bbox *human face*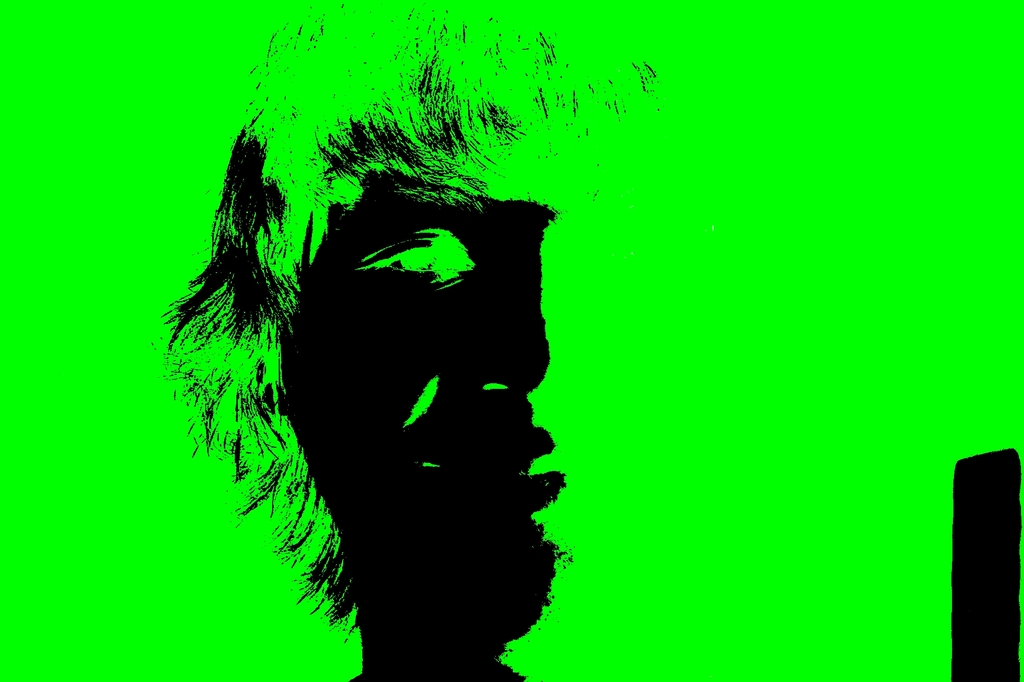
[278, 164, 559, 642]
